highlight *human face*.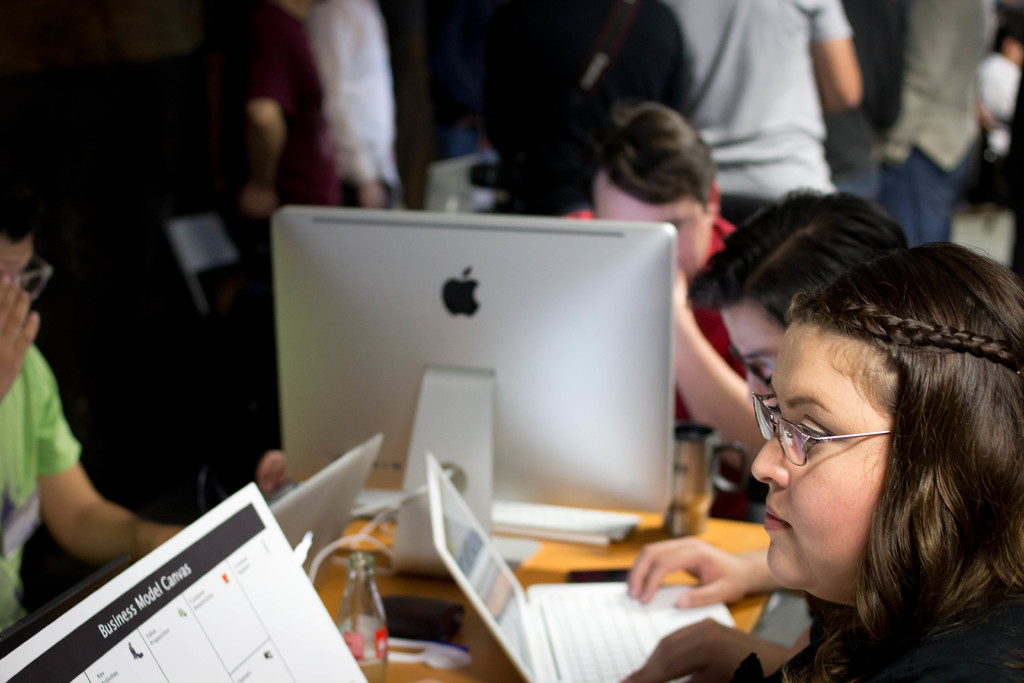
Highlighted region: detection(595, 178, 707, 287).
